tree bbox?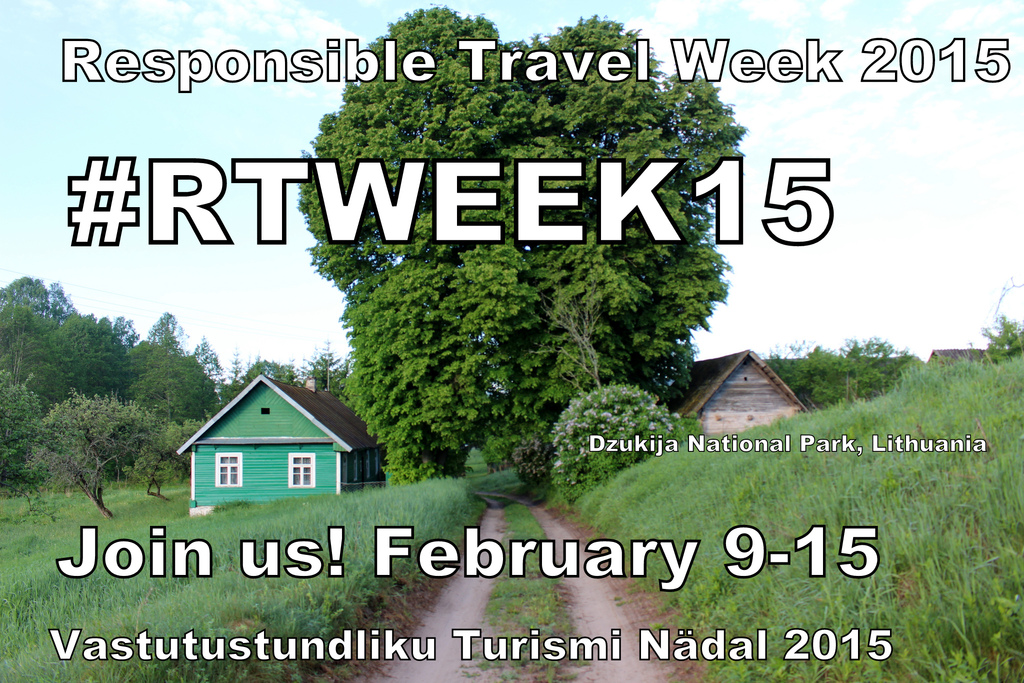
[297,4,744,491]
